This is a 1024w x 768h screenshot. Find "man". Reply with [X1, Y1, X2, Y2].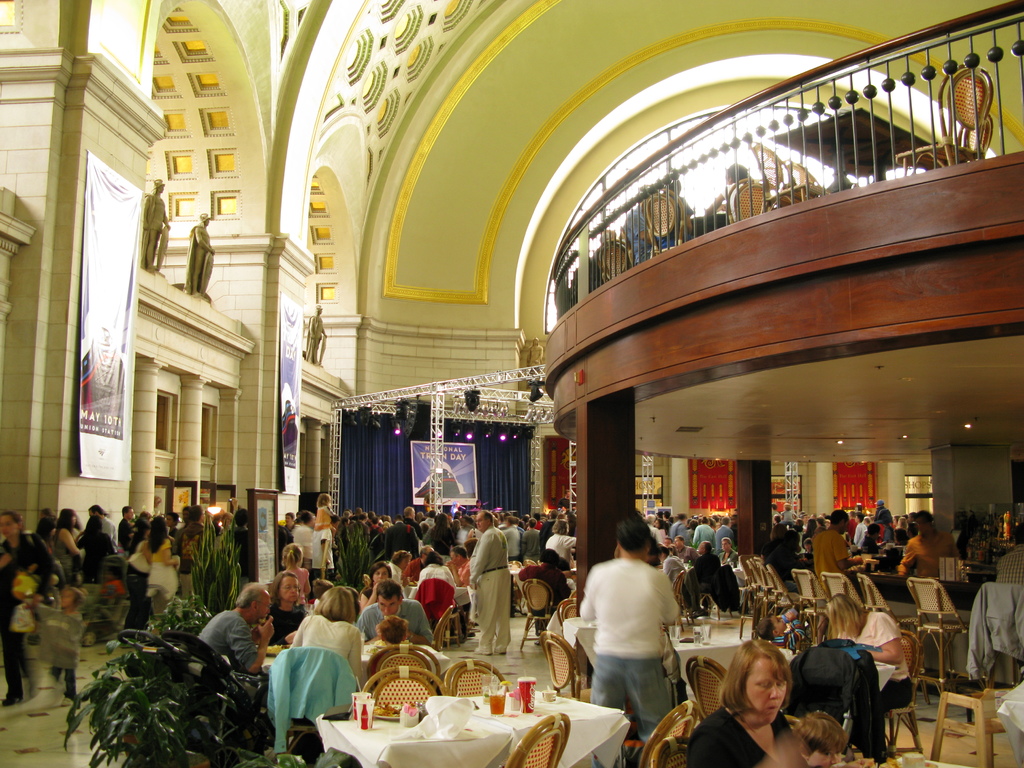
[661, 506, 672, 524].
